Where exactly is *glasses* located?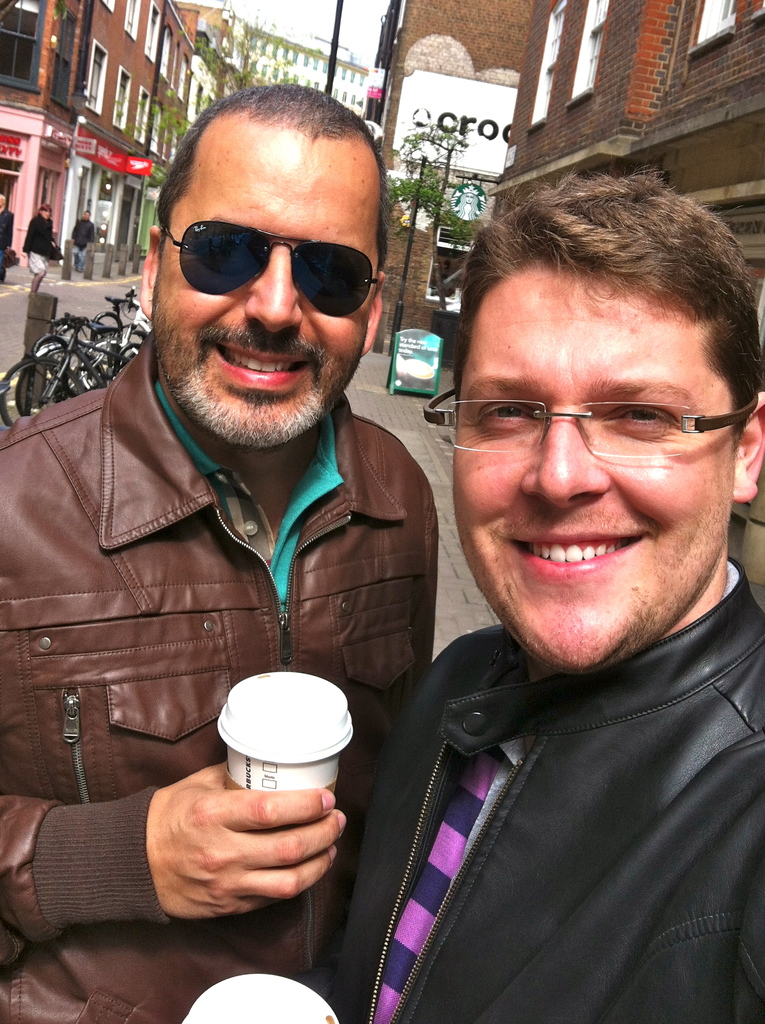
Its bounding box is [163, 218, 382, 318].
